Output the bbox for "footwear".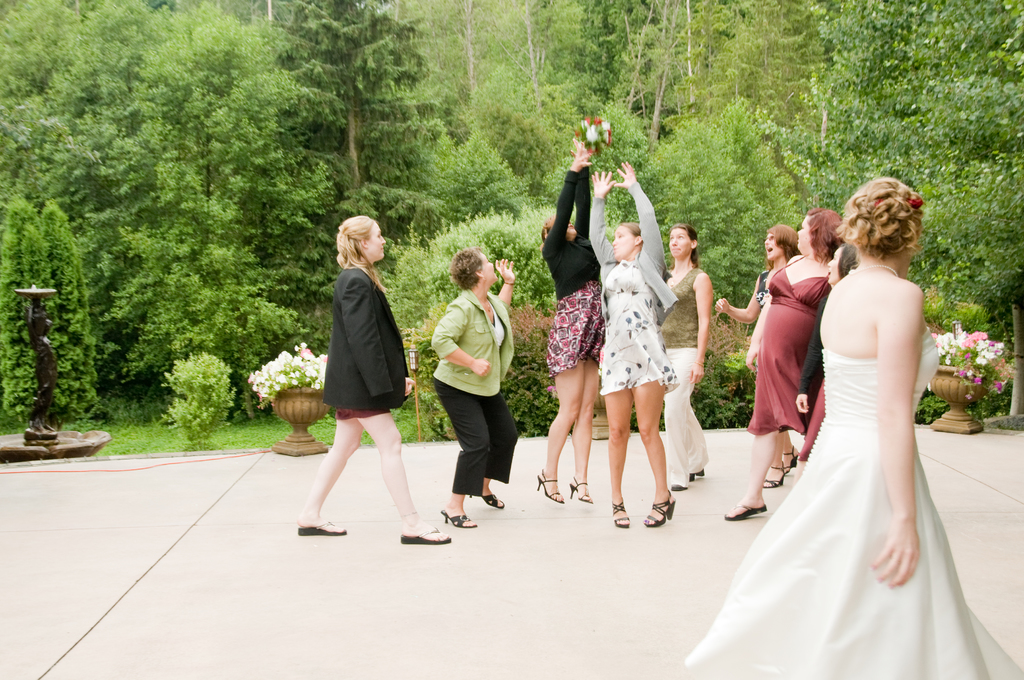
<region>723, 501, 766, 523</region>.
